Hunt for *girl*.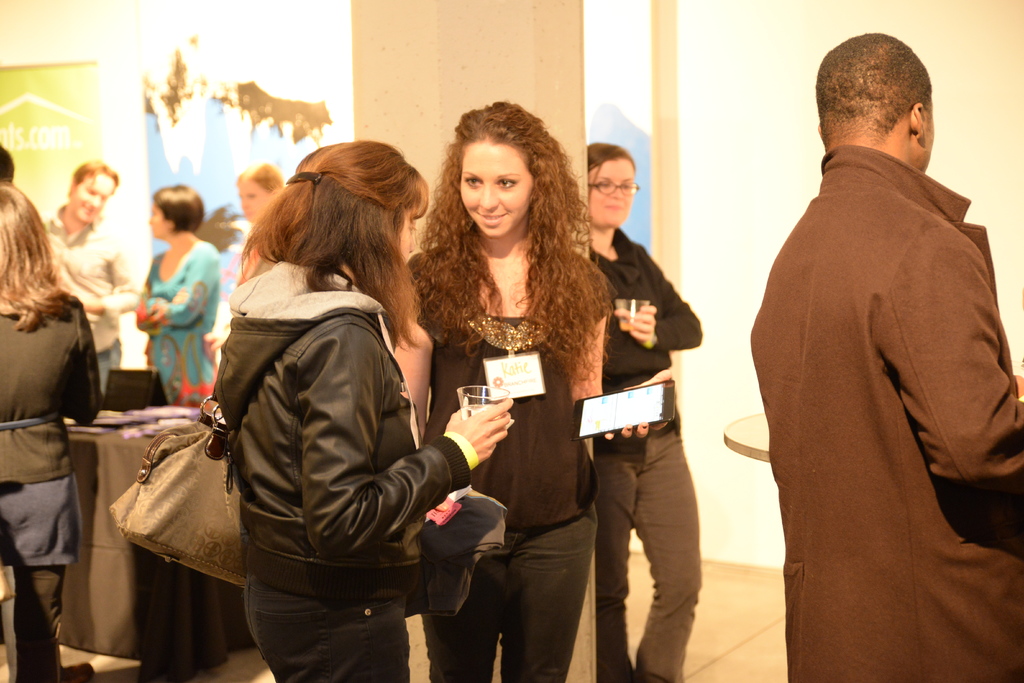
Hunted down at 214 140 515 682.
